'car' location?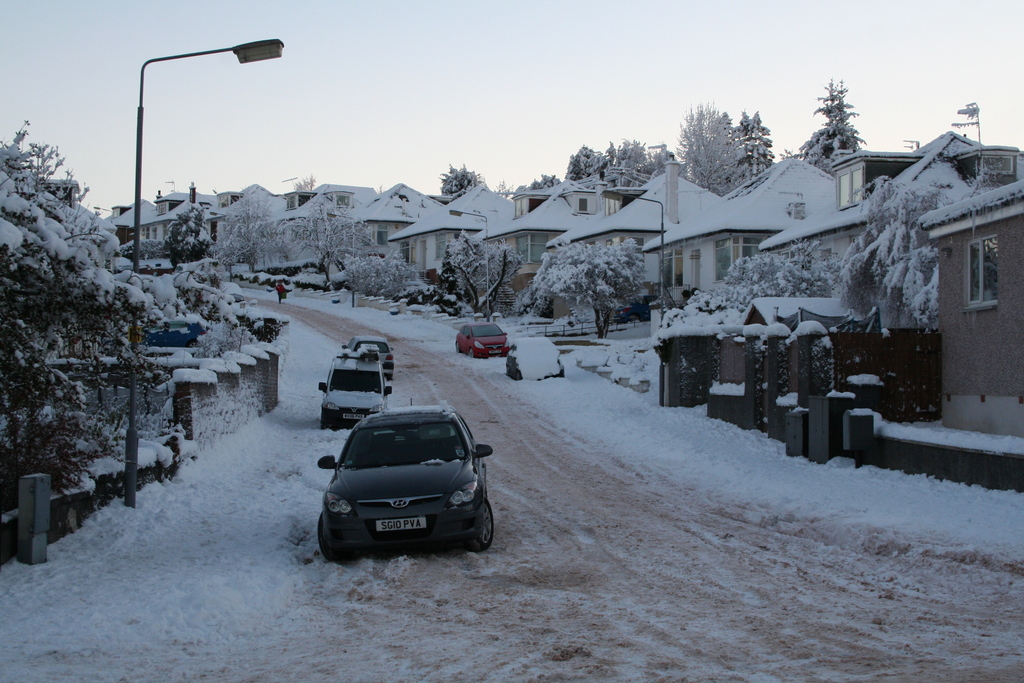
Rect(504, 336, 566, 381)
